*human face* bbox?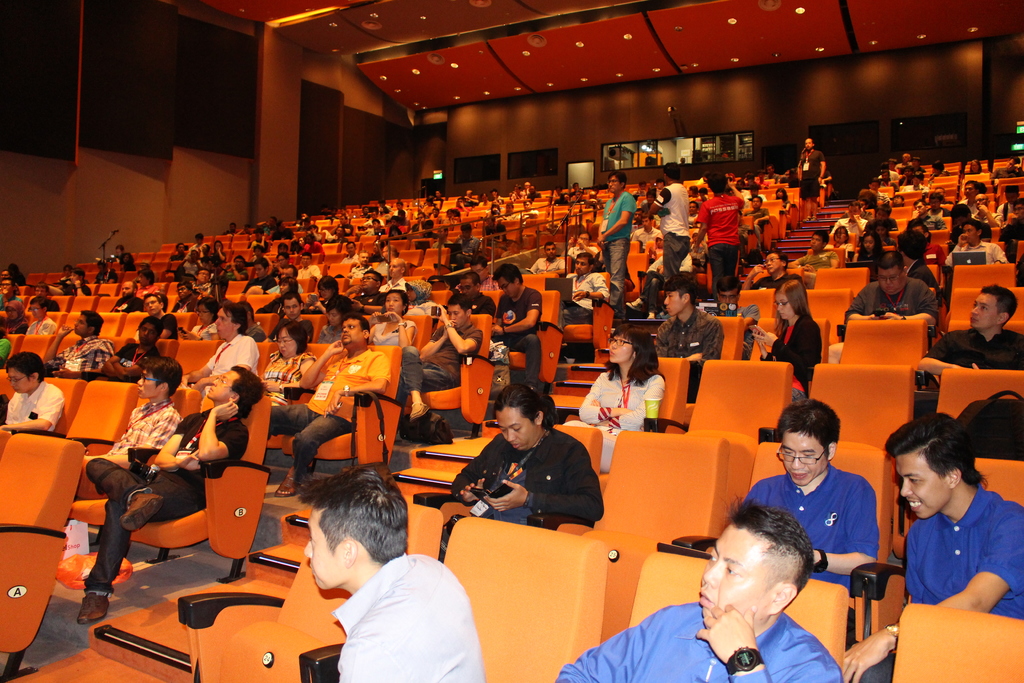
496 273 521 296
